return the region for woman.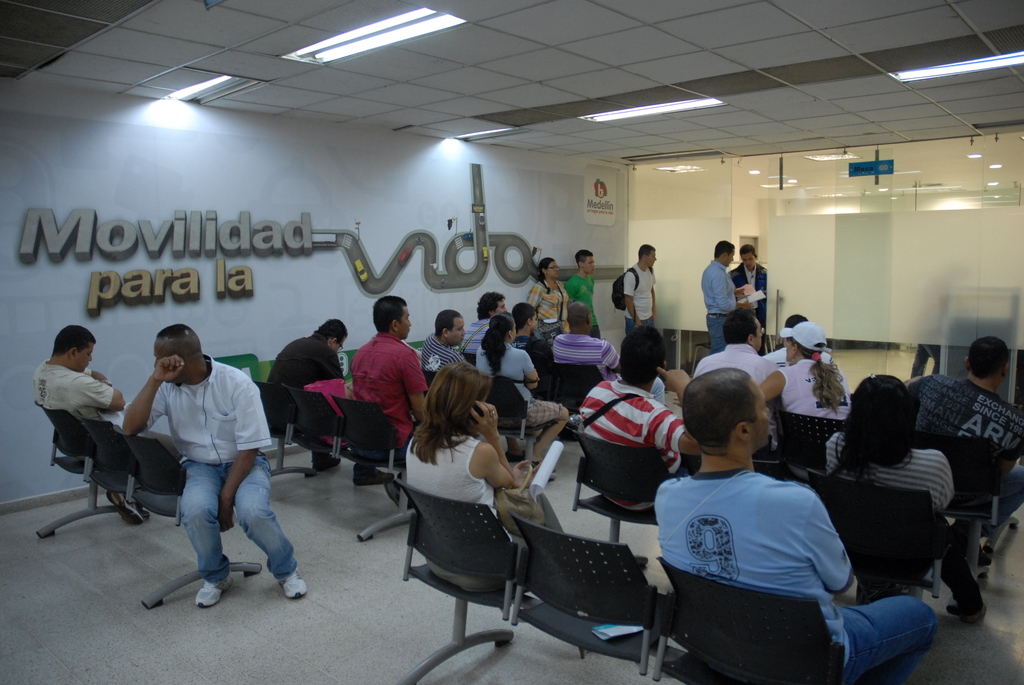
<region>526, 256, 575, 336</region>.
